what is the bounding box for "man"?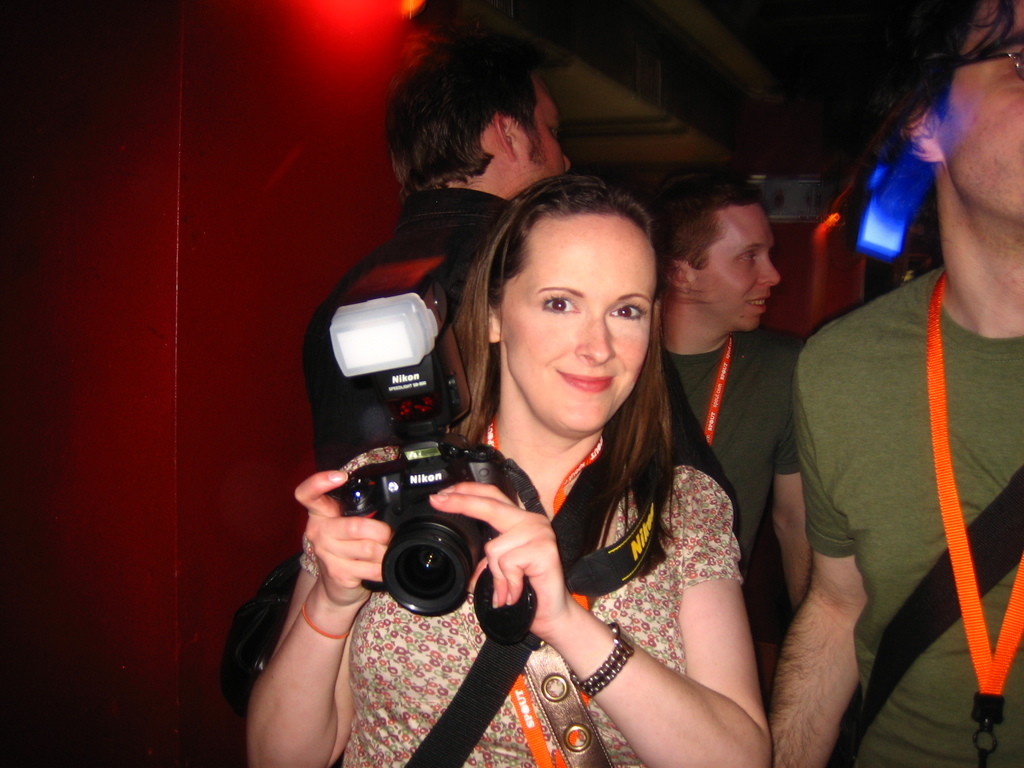
{"left": 749, "top": 65, "right": 1021, "bottom": 761}.
